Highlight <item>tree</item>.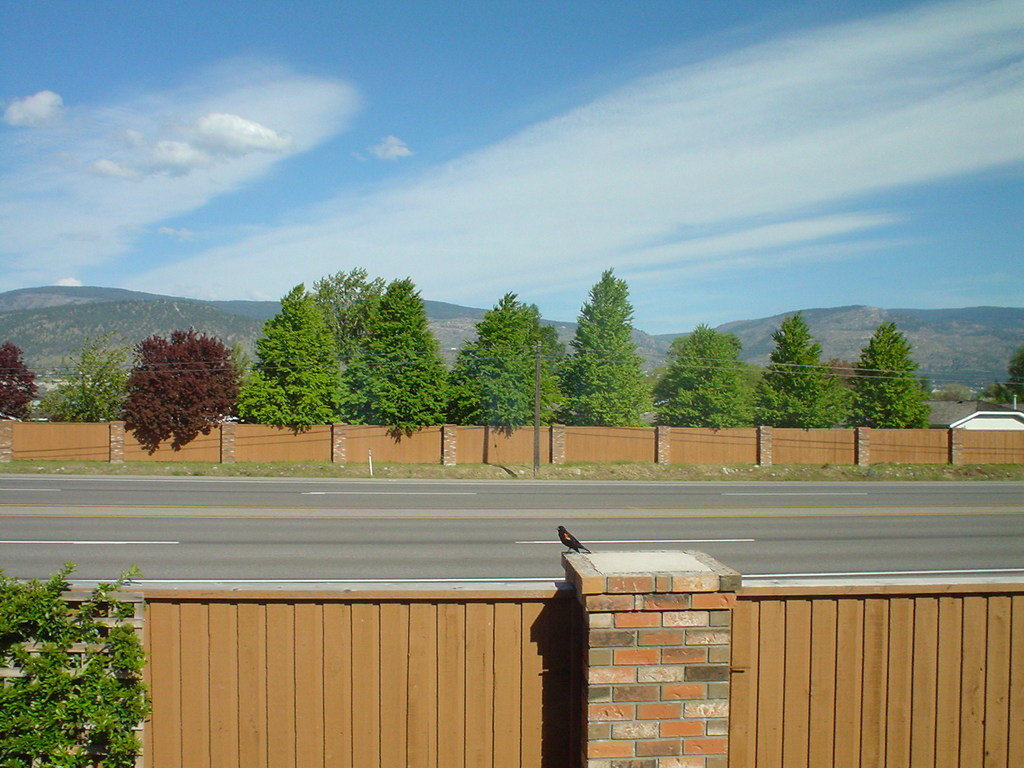
Highlighted region: {"left": 858, "top": 317, "right": 944, "bottom": 430}.
